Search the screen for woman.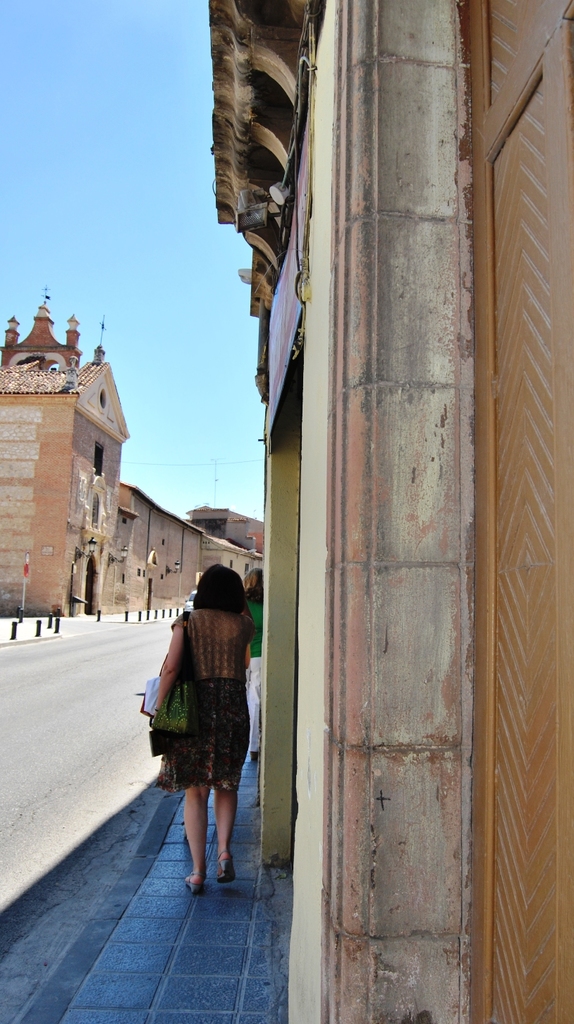
Found at crop(243, 571, 269, 764).
